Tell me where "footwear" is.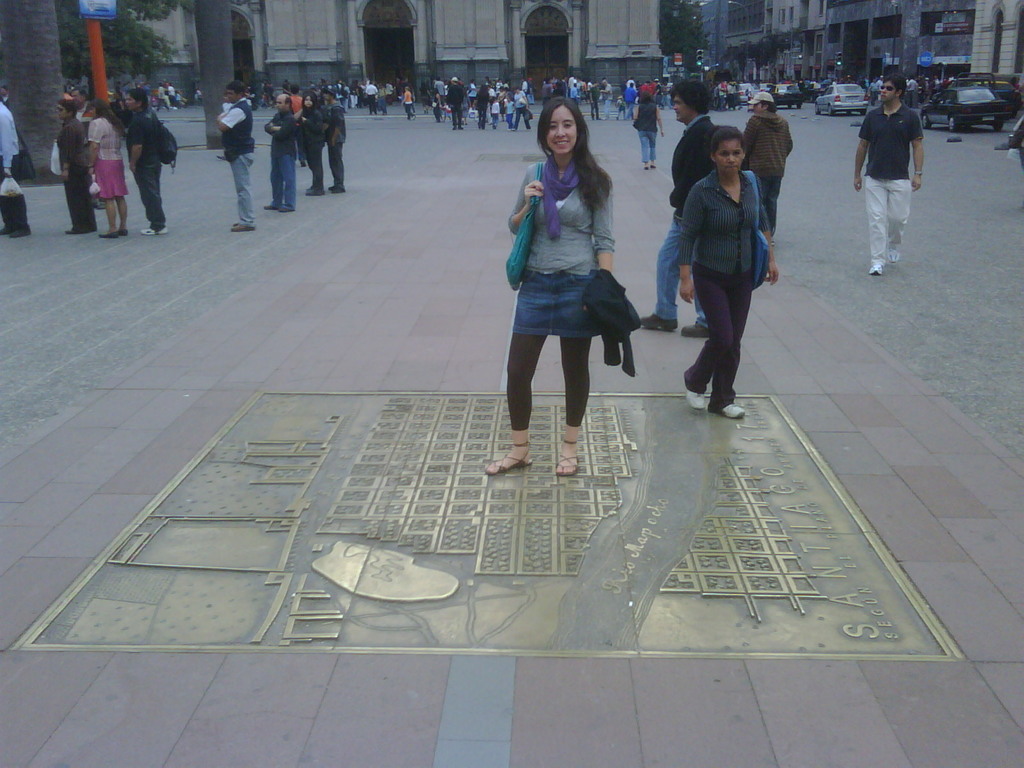
"footwear" is at (left=268, top=202, right=276, bottom=212).
